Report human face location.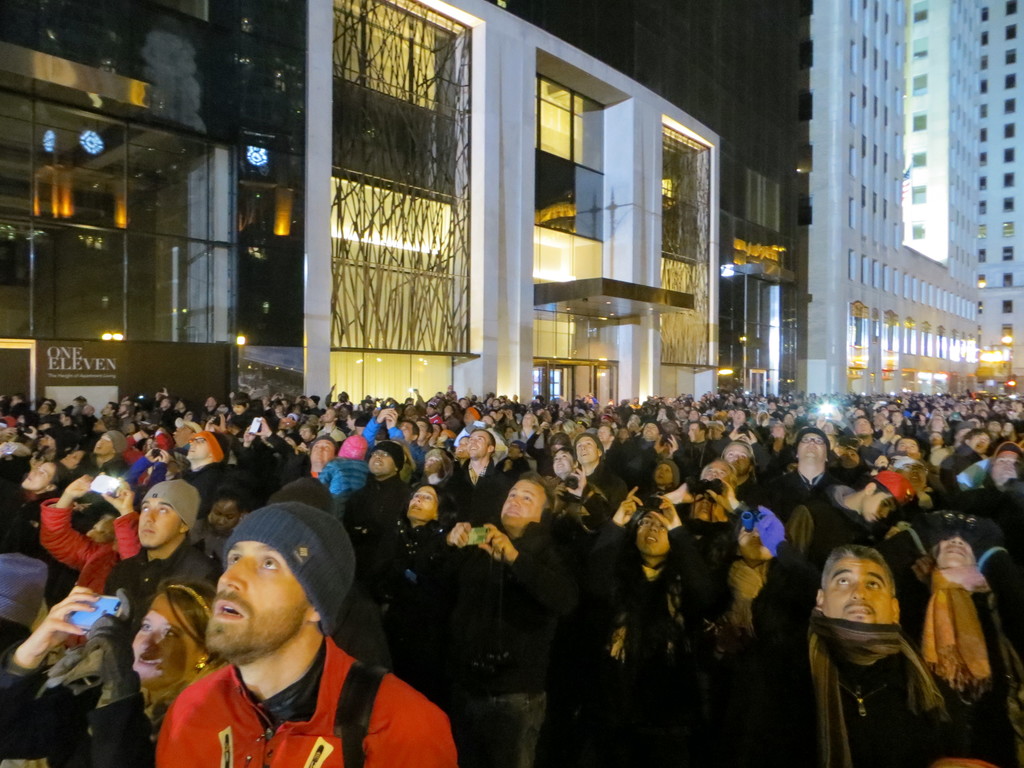
Report: [x1=361, y1=447, x2=394, y2=479].
